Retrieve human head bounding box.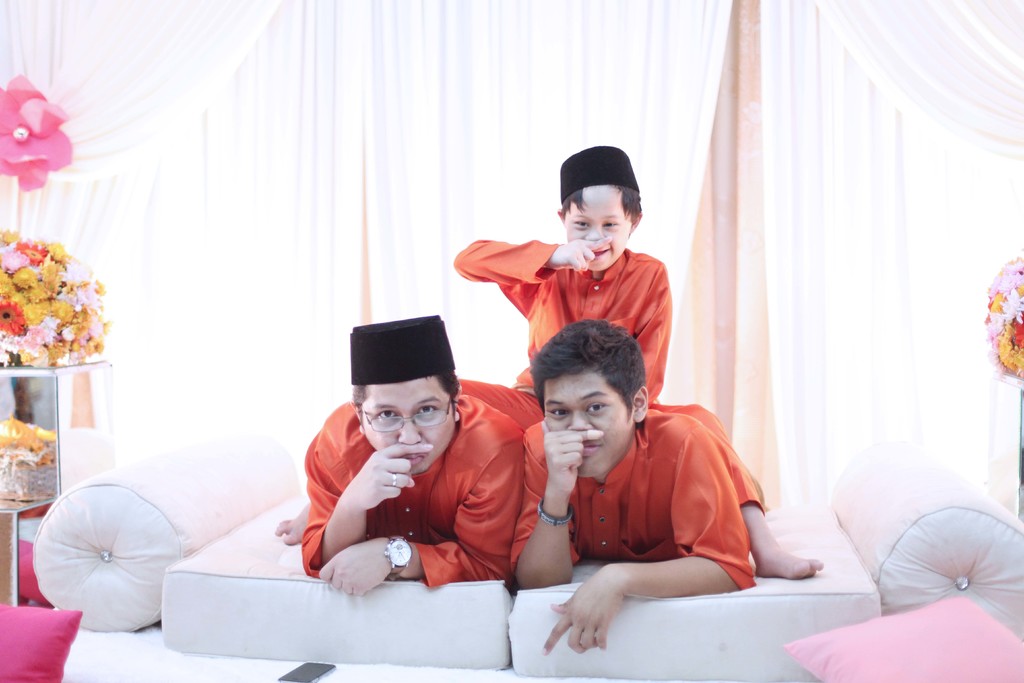
Bounding box: bbox=(552, 143, 644, 270).
